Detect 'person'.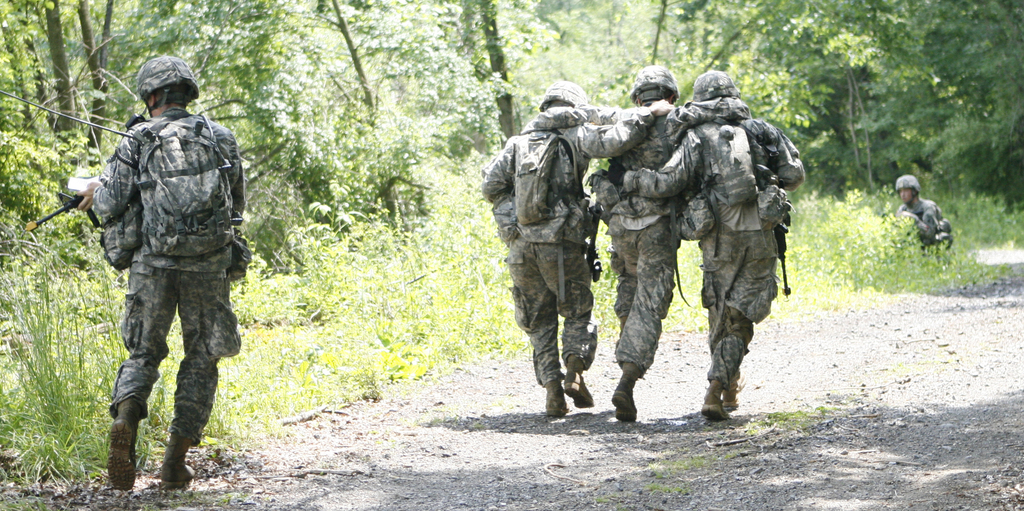
Detected at x1=75, y1=56, x2=256, y2=482.
